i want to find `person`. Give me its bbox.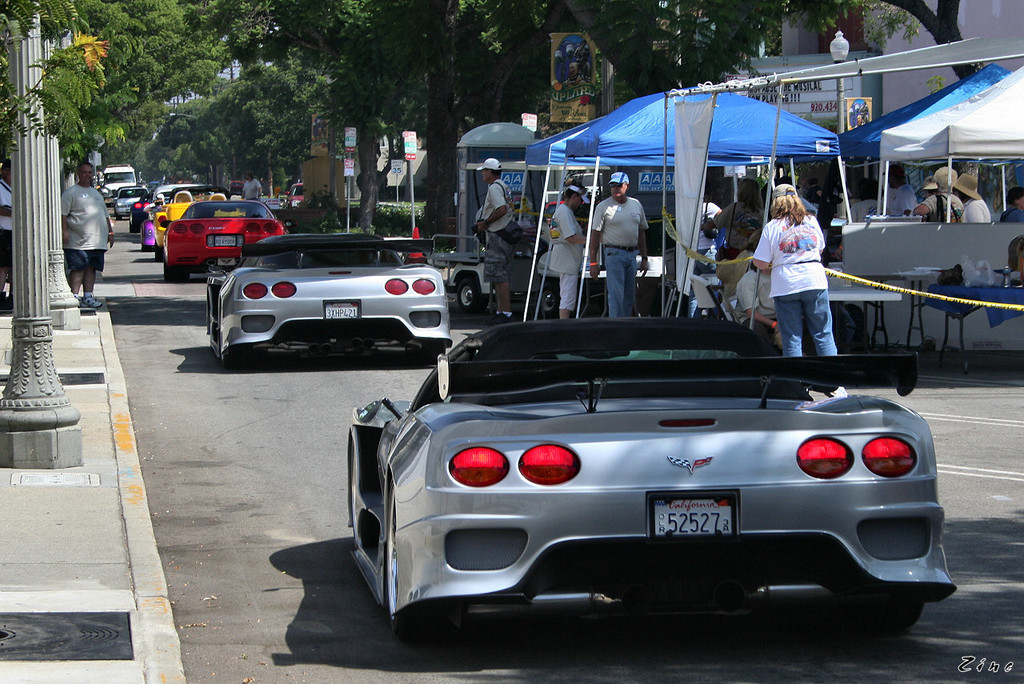
849/180/879/223.
